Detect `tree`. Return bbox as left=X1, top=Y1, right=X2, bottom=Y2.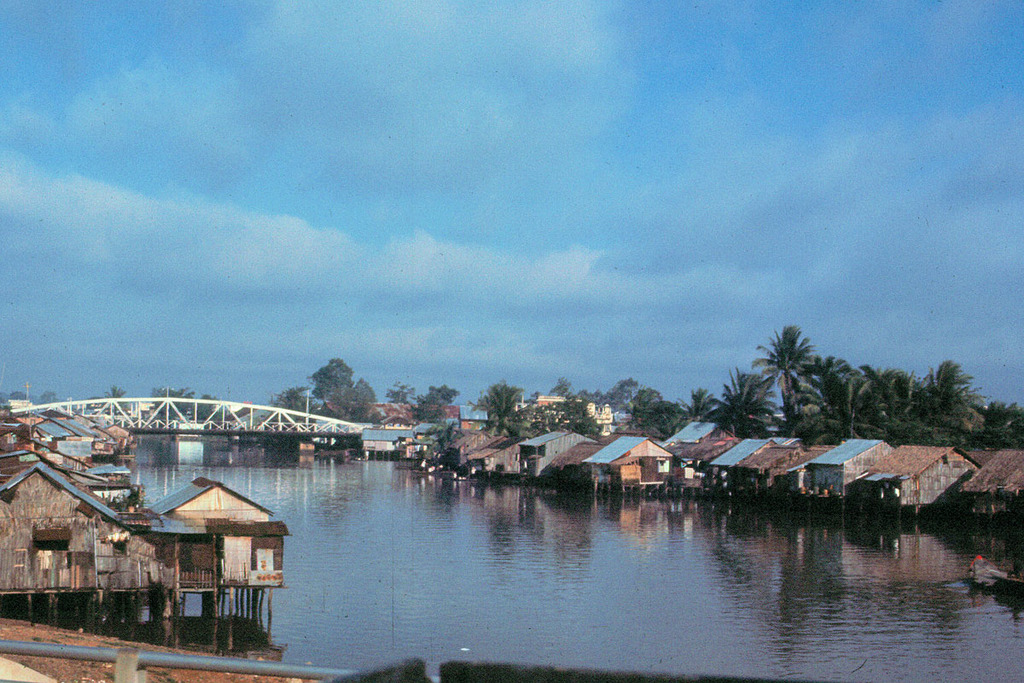
left=305, top=358, right=358, bottom=400.
